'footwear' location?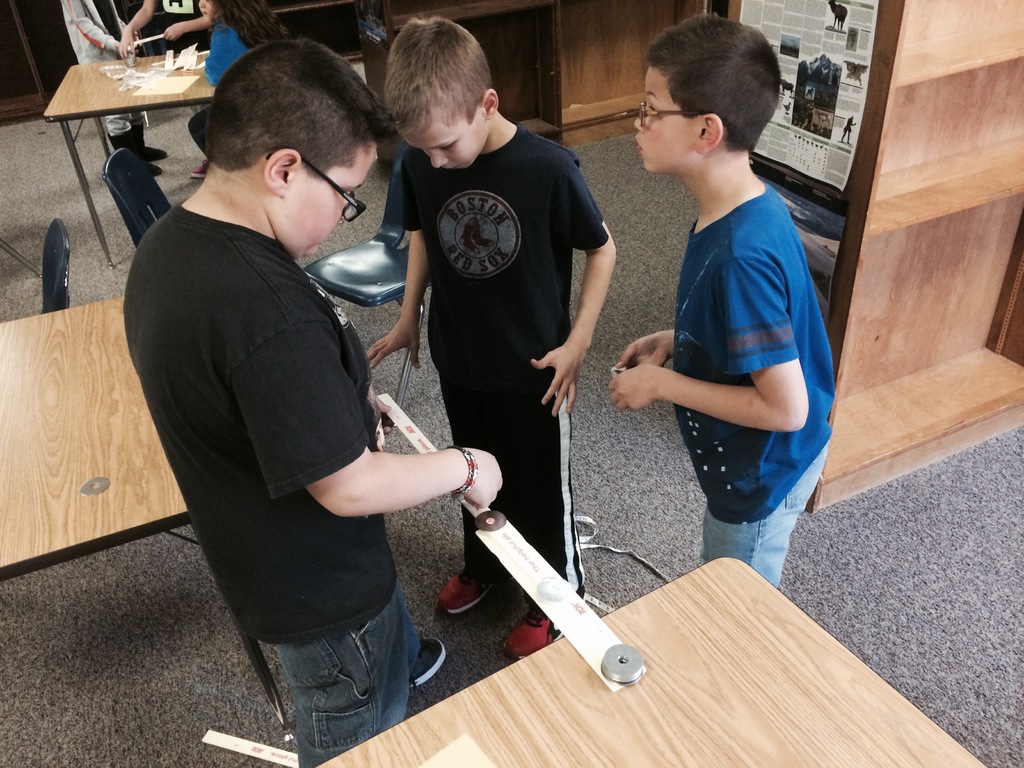
[left=438, top=575, right=497, bottom=615]
